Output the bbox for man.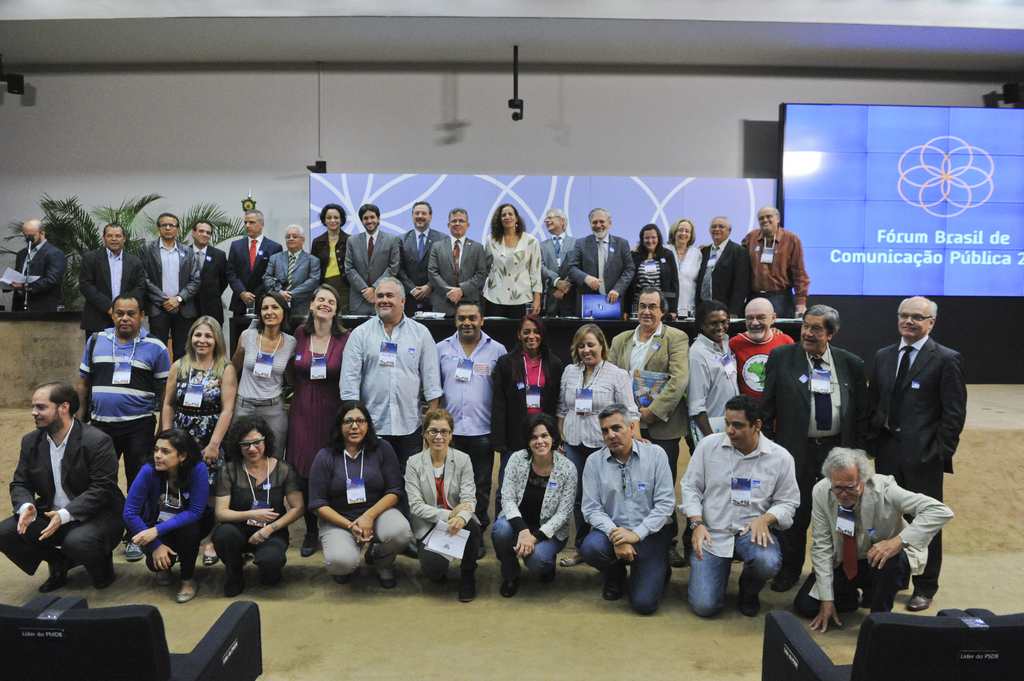
[740,205,810,320].
